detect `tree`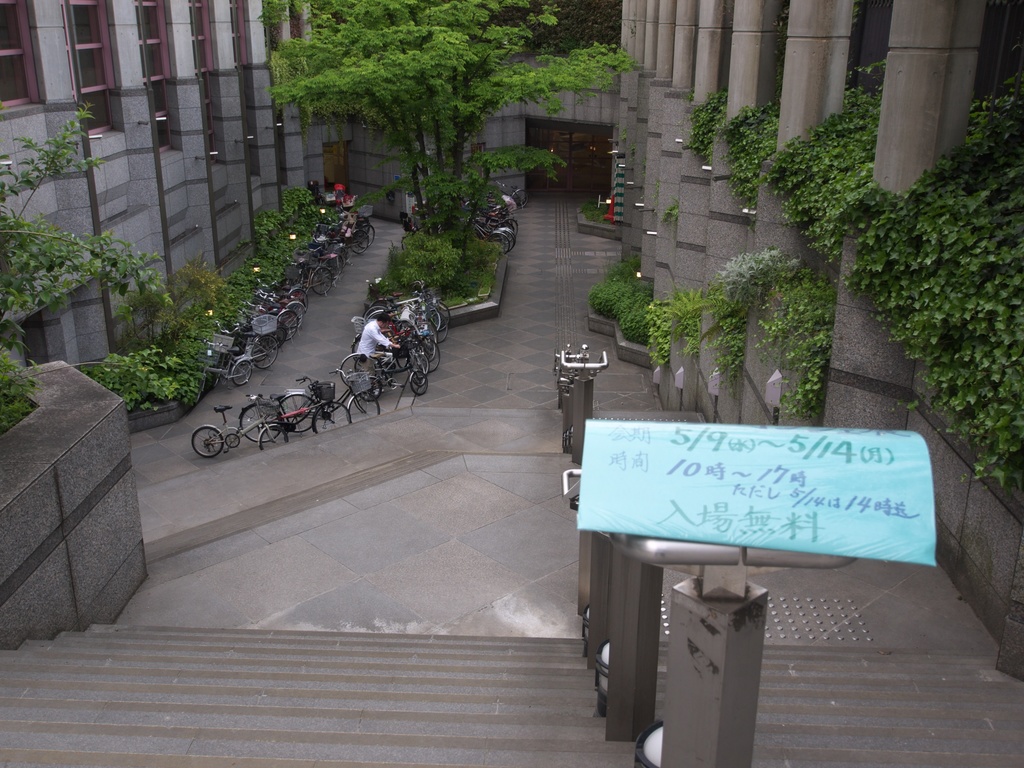
[252,0,609,268]
